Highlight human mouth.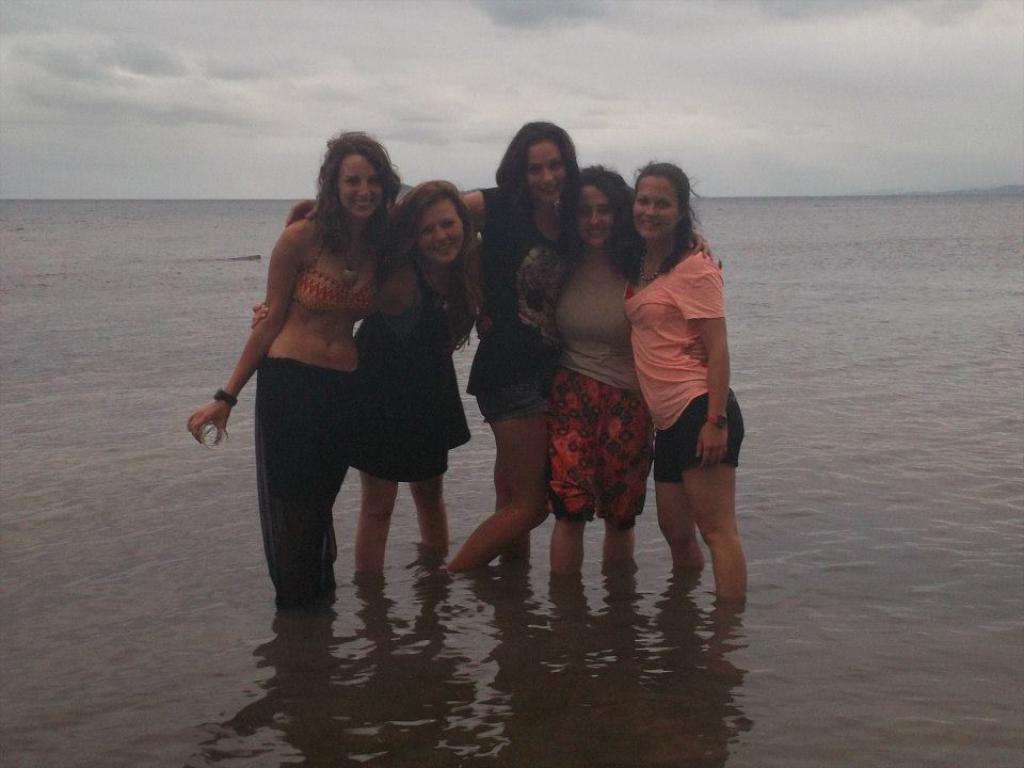
Highlighted region: {"x1": 587, "y1": 225, "x2": 605, "y2": 233}.
